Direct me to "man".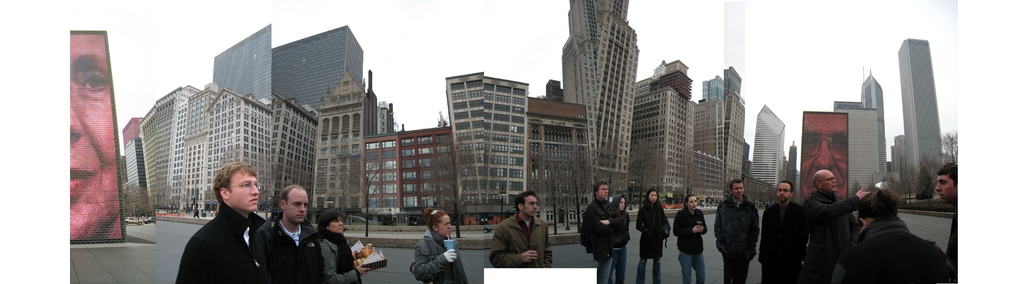
Direction: left=804, top=167, right=867, bottom=283.
